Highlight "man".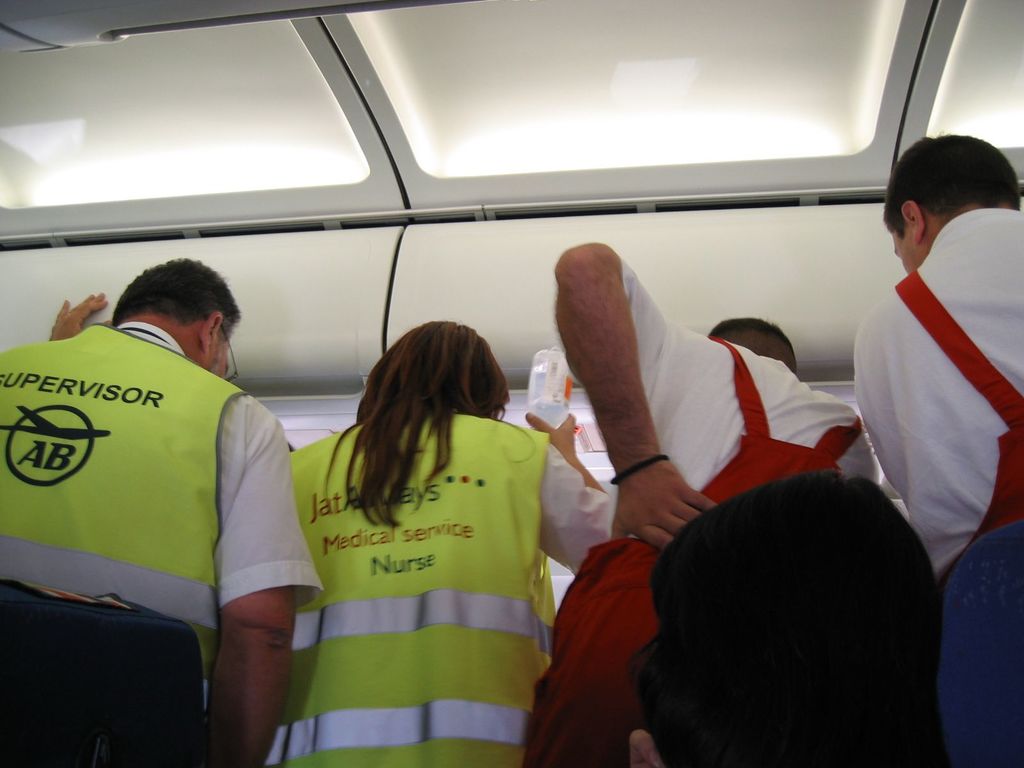
Highlighted region: crop(0, 251, 326, 767).
